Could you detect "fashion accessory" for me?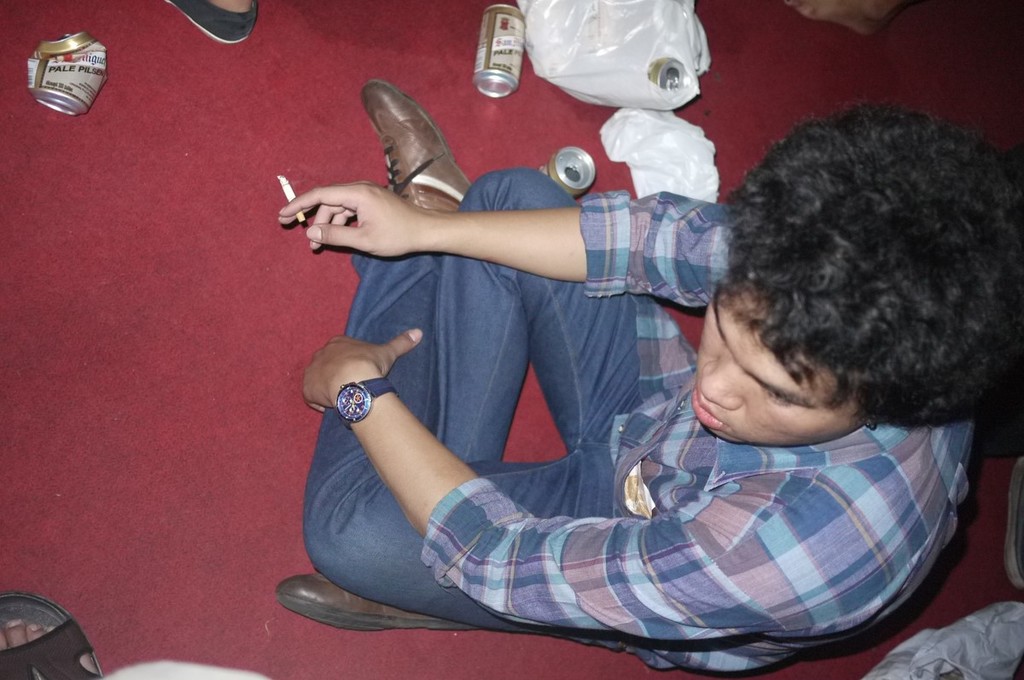
Detection result: pyautogui.locateOnScreen(153, 0, 259, 50).
